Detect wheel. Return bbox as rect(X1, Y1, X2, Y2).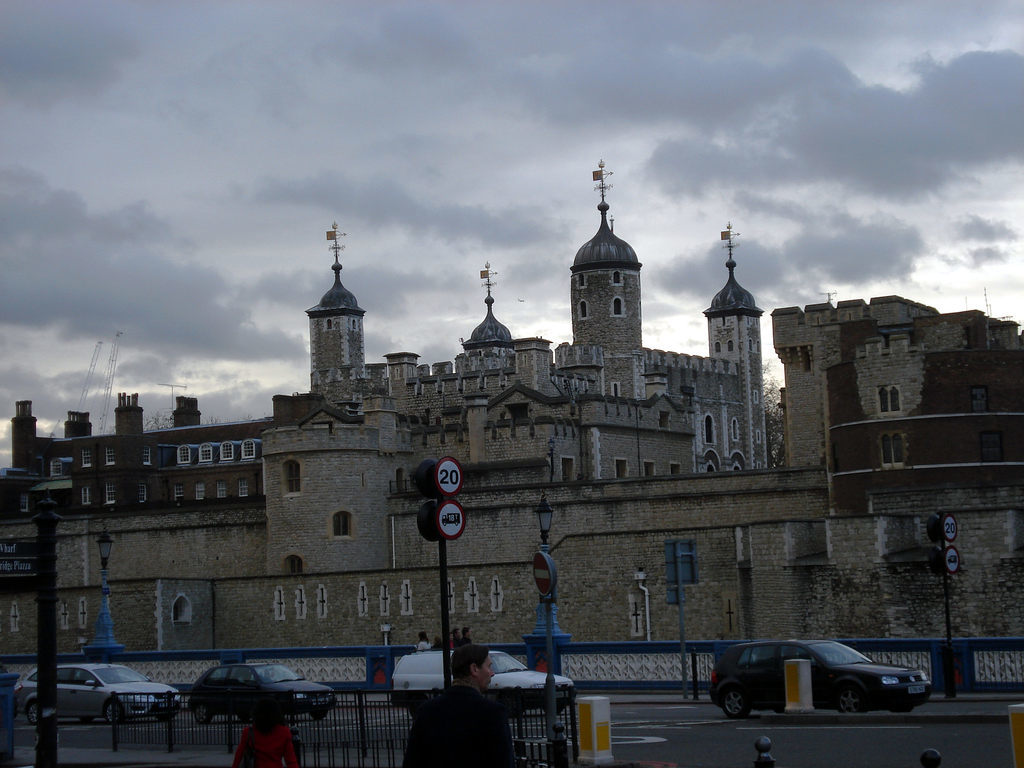
rect(719, 688, 757, 715).
